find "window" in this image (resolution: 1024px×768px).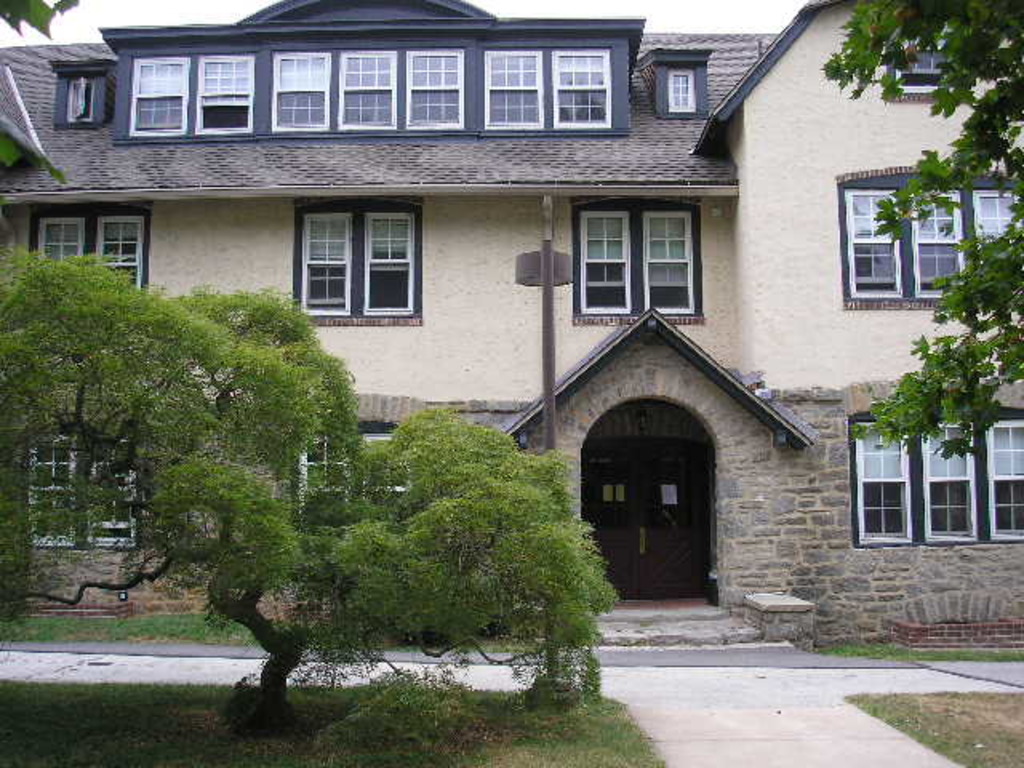
987, 419, 1022, 538.
